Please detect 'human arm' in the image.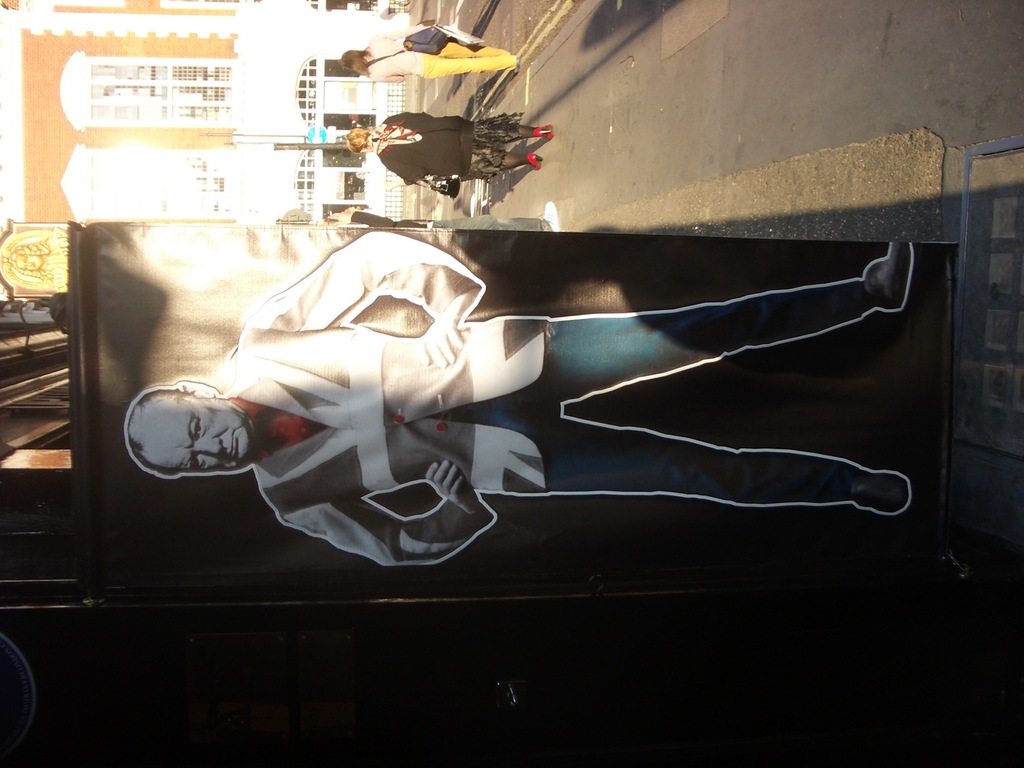
{"x1": 245, "y1": 234, "x2": 488, "y2": 364}.
